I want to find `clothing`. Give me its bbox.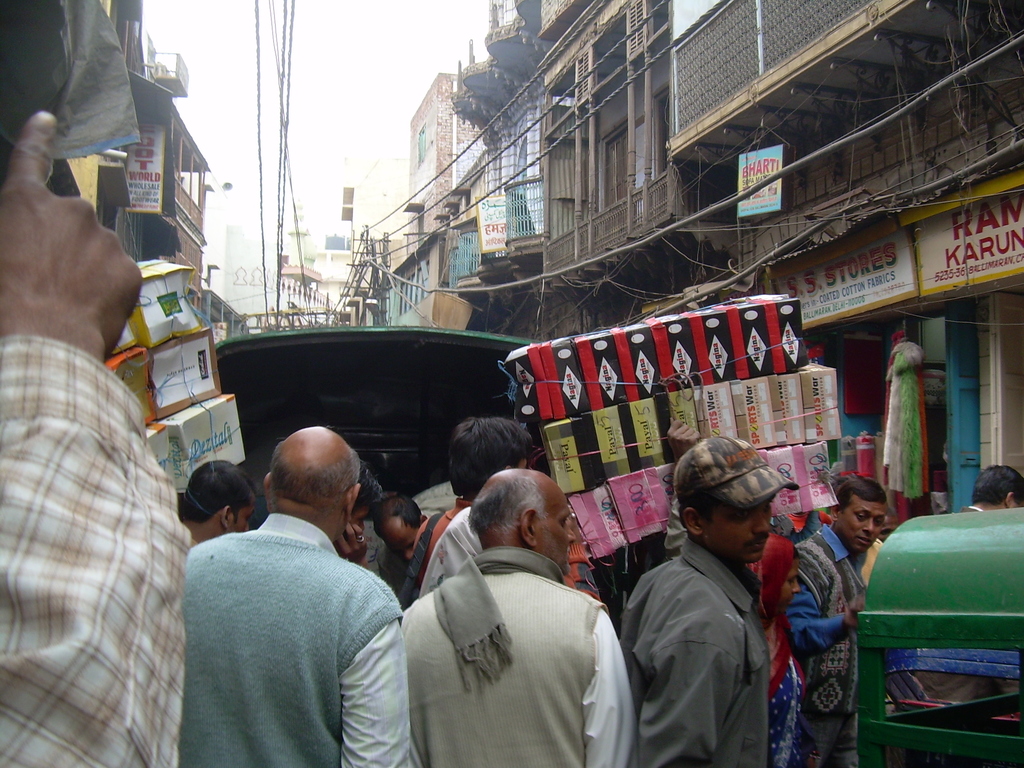
left=782, top=557, right=865, bottom=767.
